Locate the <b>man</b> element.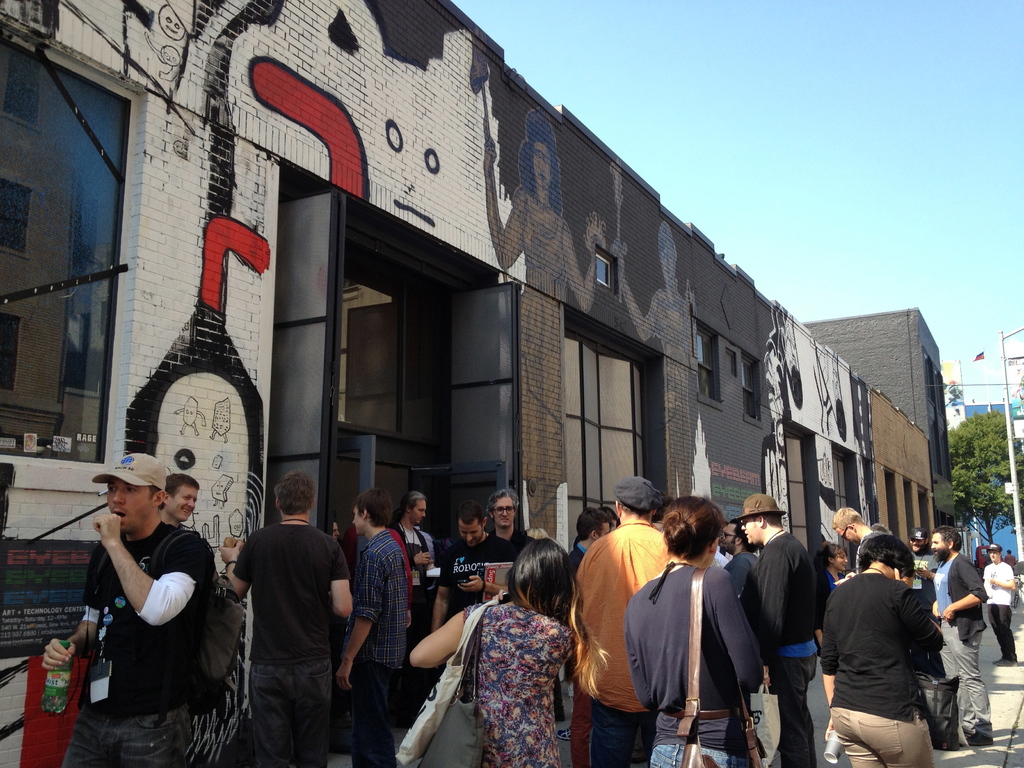
Element bbox: <region>338, 490, 408, 767</region>.
